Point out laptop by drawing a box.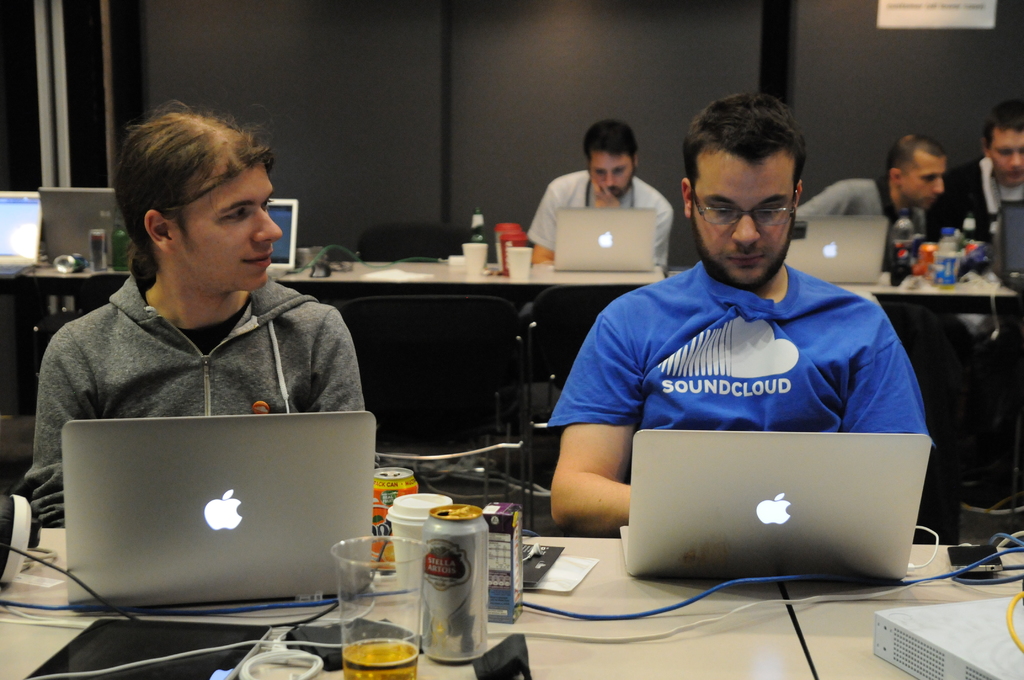
[783, 215, 886, 282].
